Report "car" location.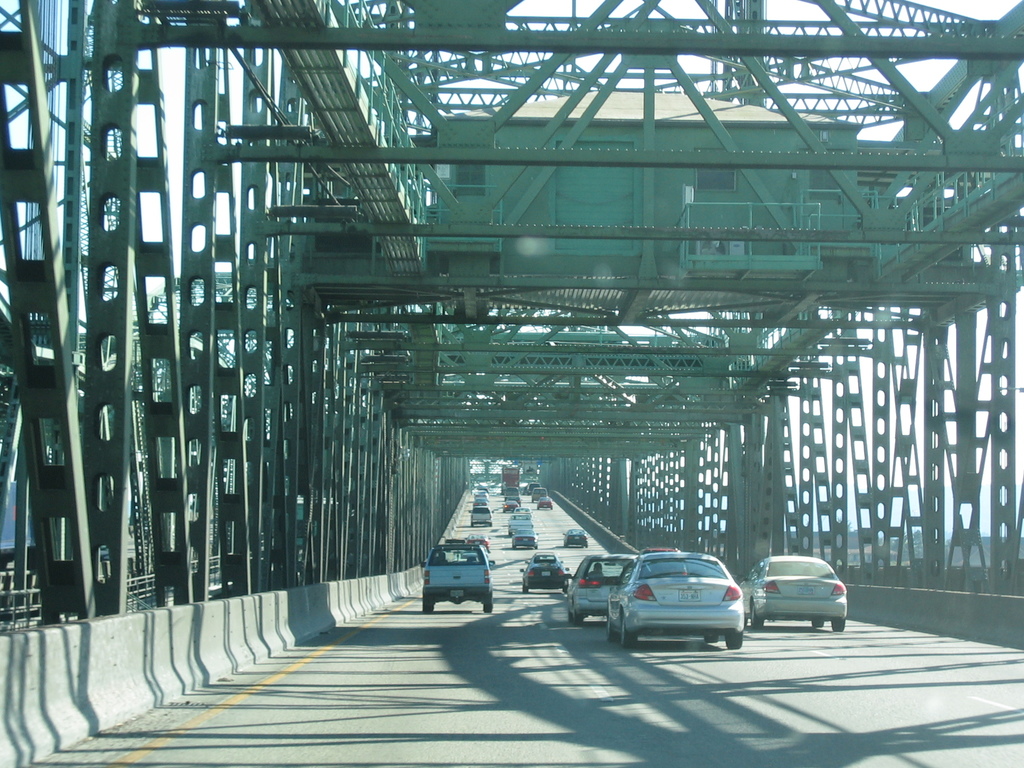
Report: 532 553 558 563.
